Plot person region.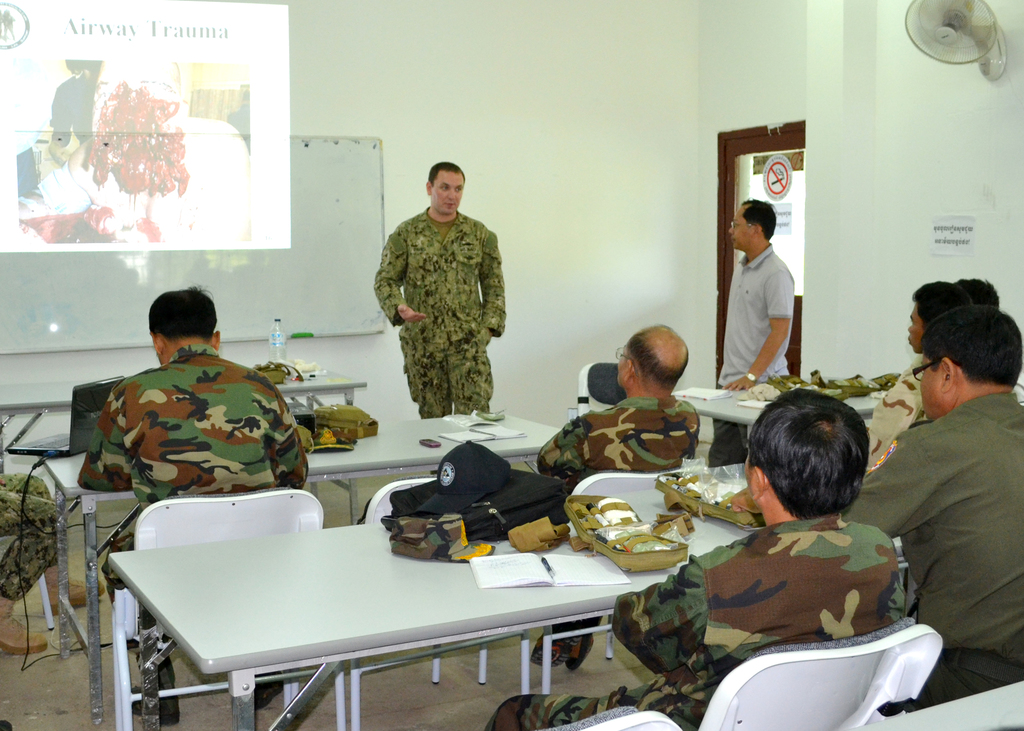
Plotted at detection(729, 302, 1023, 719).
